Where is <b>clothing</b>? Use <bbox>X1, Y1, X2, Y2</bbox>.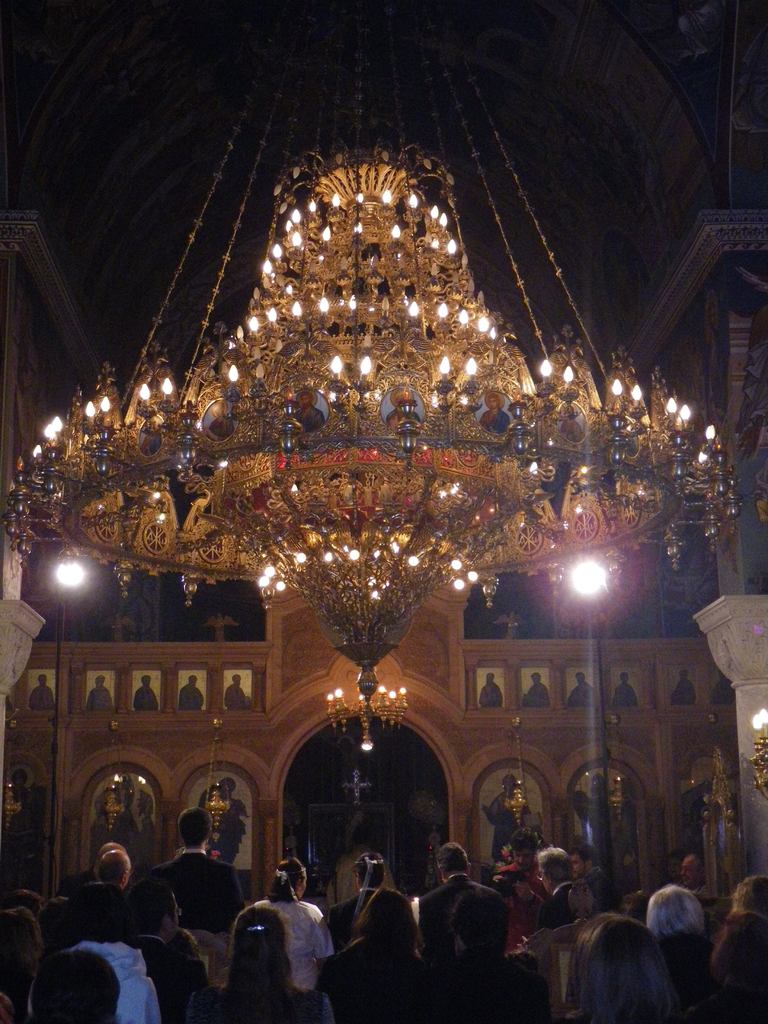
<bbox>671, 678, 693, 706</bbox>.
